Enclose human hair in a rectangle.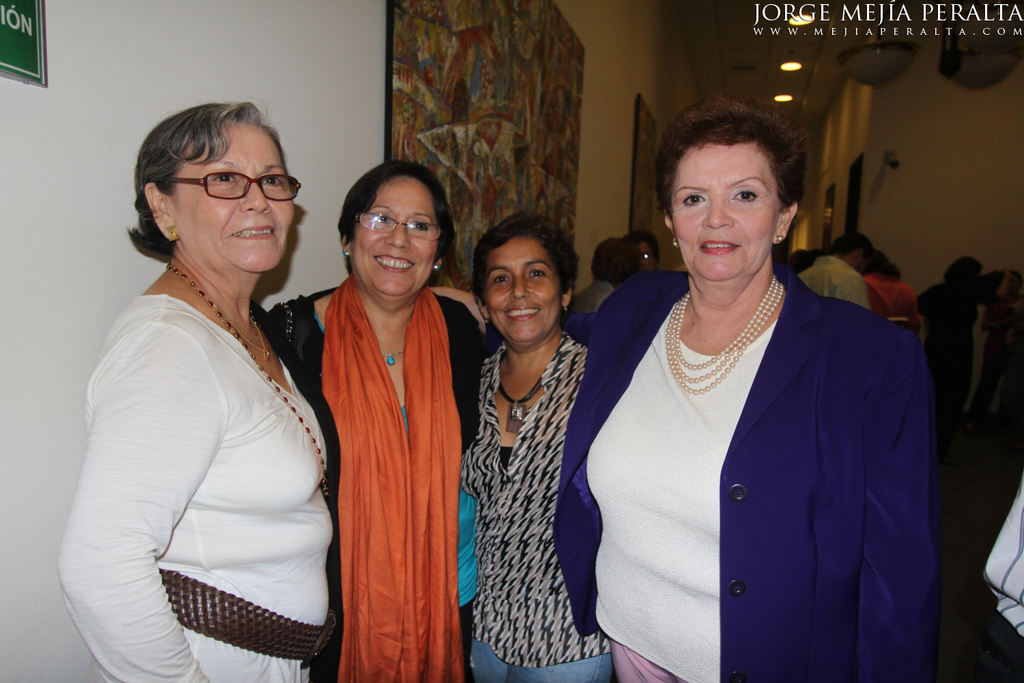
x1=124, y1=100, x2=286, y2=258.
